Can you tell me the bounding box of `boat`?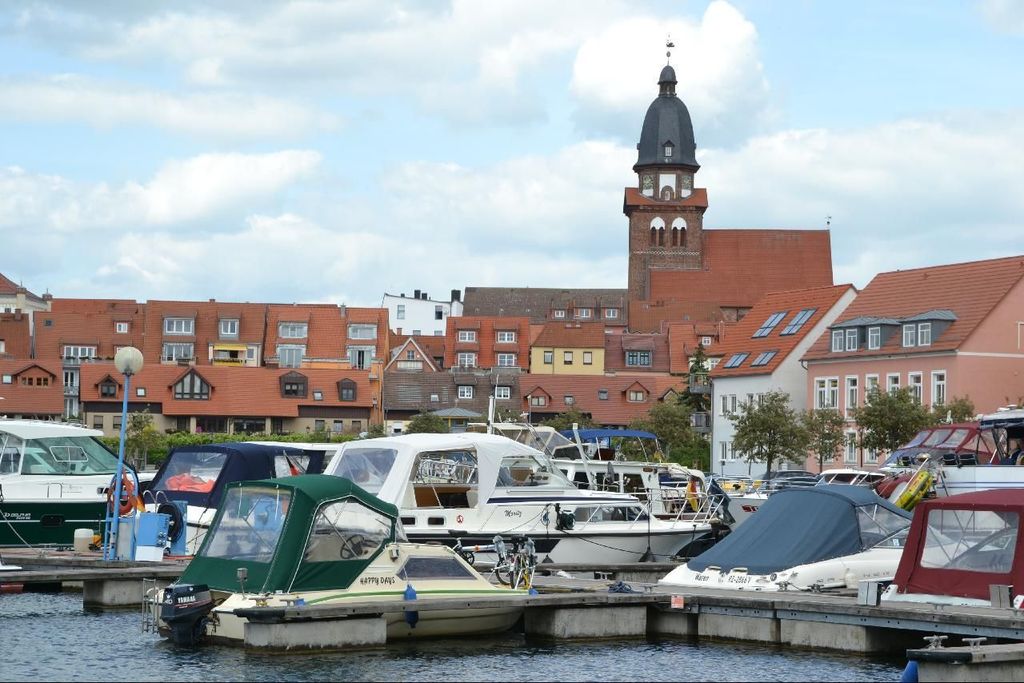
x1=0 y1=419 x2=138 y2=556.
